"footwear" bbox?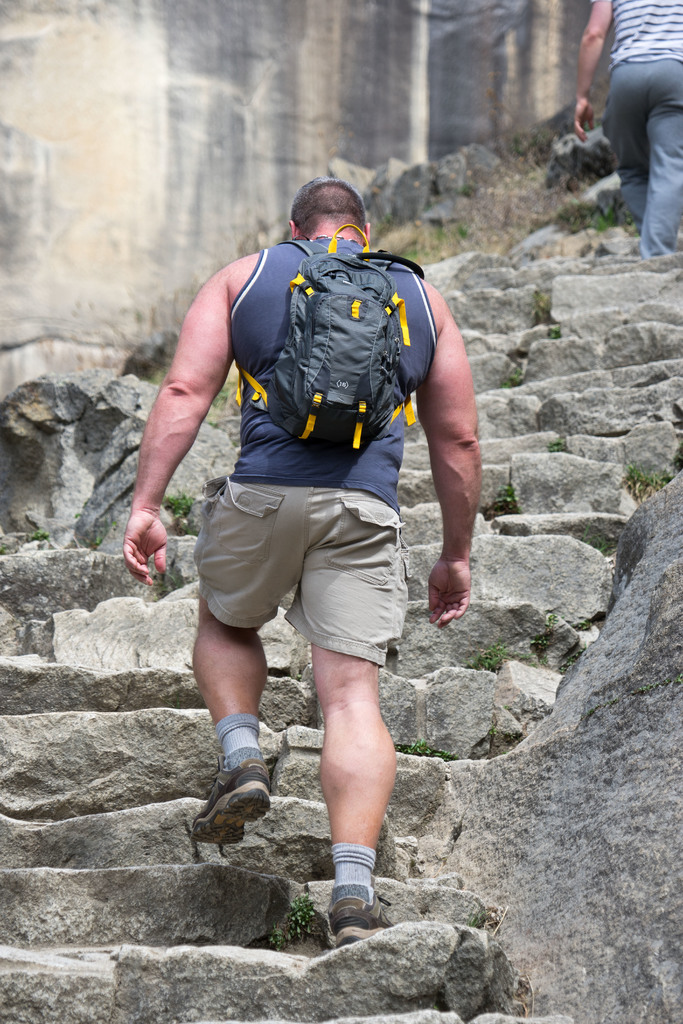
<bbox>322, 902, 377, 949</bbox>
